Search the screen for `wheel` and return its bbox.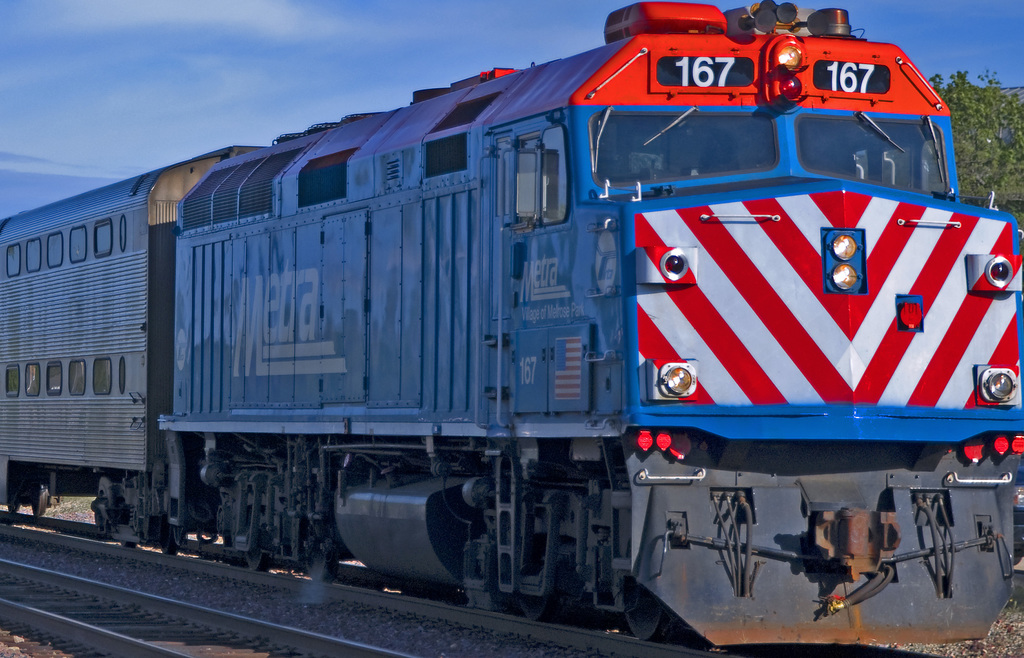
Found: pyautogui.locateOnScreen(33, 484, 47, 517).
